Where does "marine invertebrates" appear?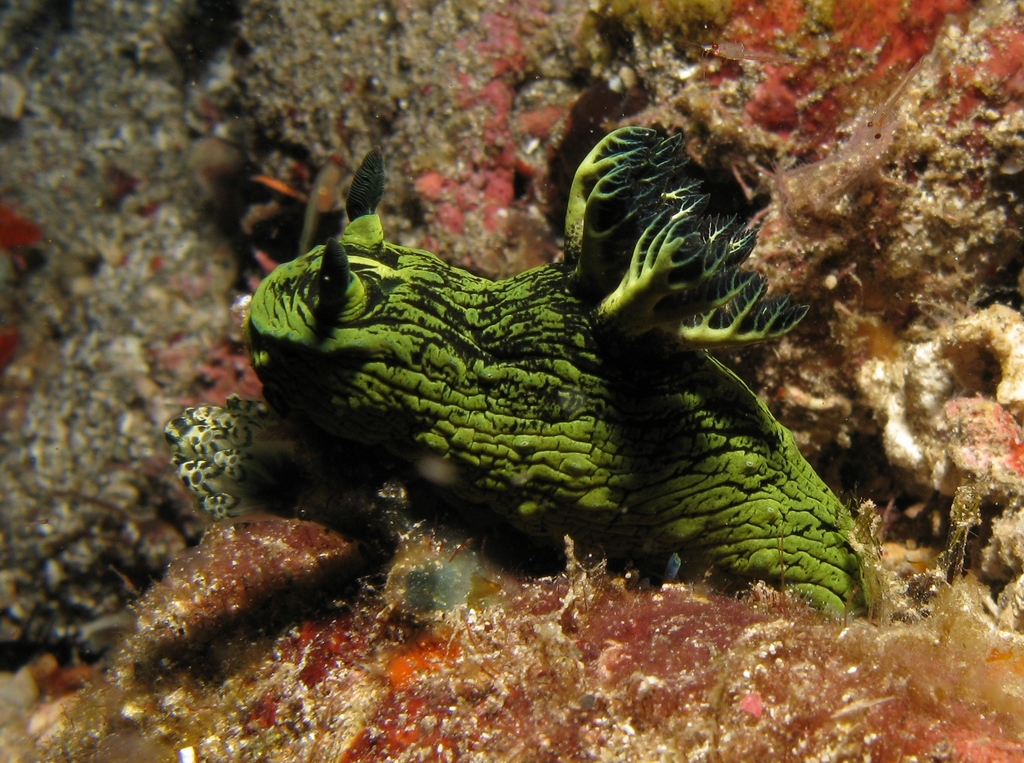
Appears at {"left": 152, "top": 152, "right": 918, "bottom": 661}.
